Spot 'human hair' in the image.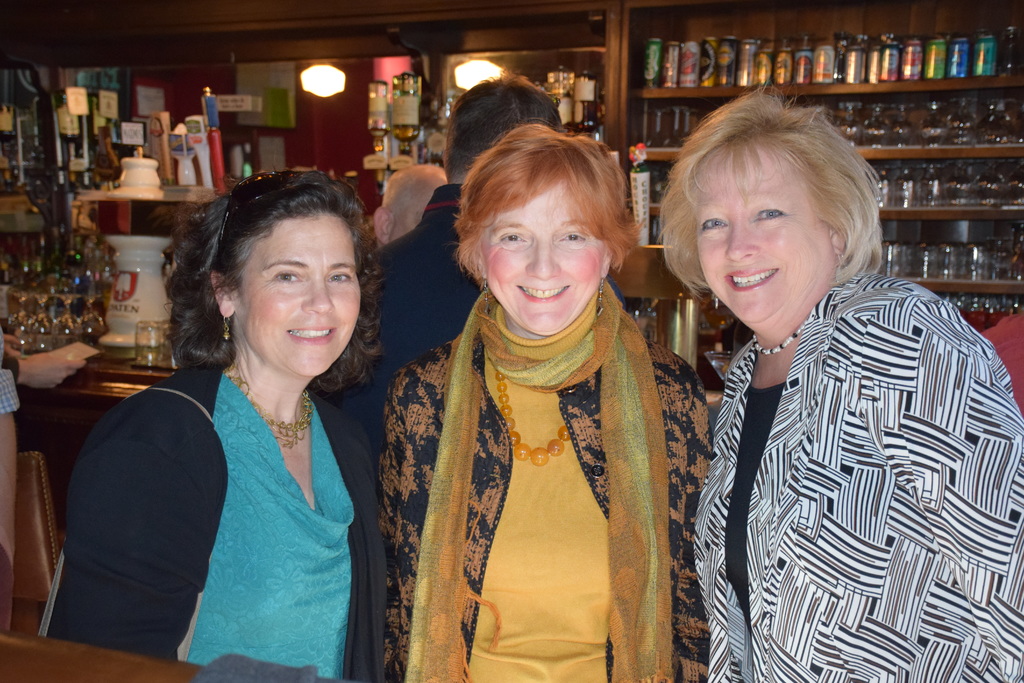
'human hair' found at Rect(380, 158, 446, 229).
